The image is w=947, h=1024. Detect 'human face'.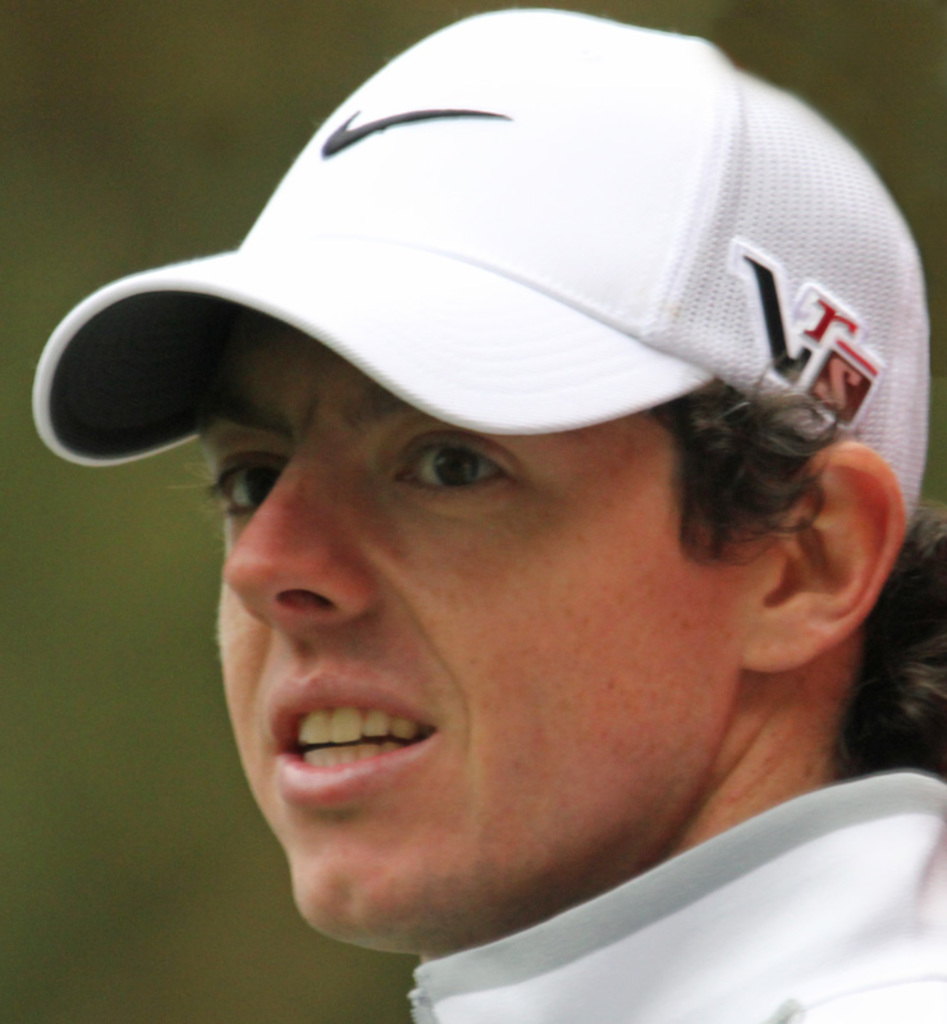
Detection: [177, 315, 782, 924].
